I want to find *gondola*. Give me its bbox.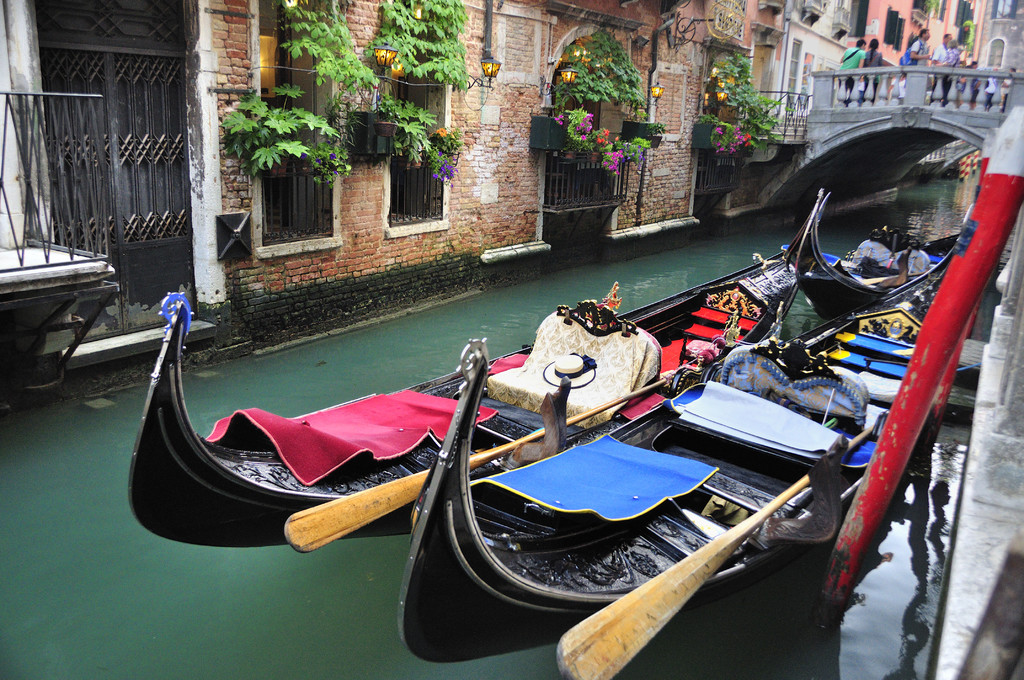
Rect(767, 179, 976, 321).
